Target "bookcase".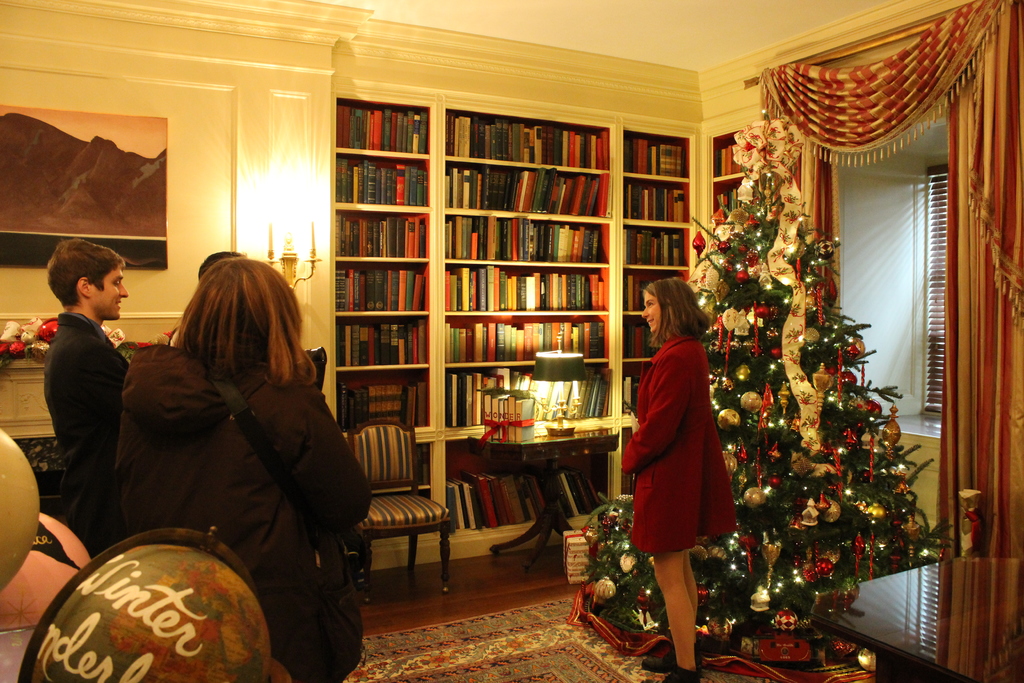
Target region: {"left": 708, "top": 111, "right": 792, "bottom": 223}.
